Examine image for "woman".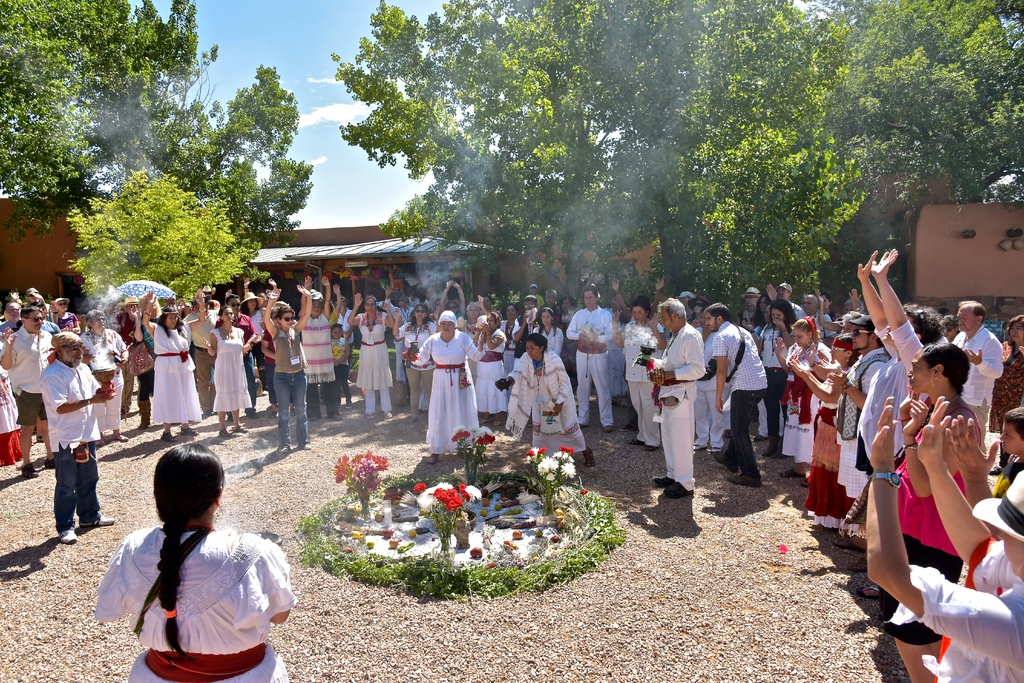
Examination result: bbox=(780, 317, 830, 487).
